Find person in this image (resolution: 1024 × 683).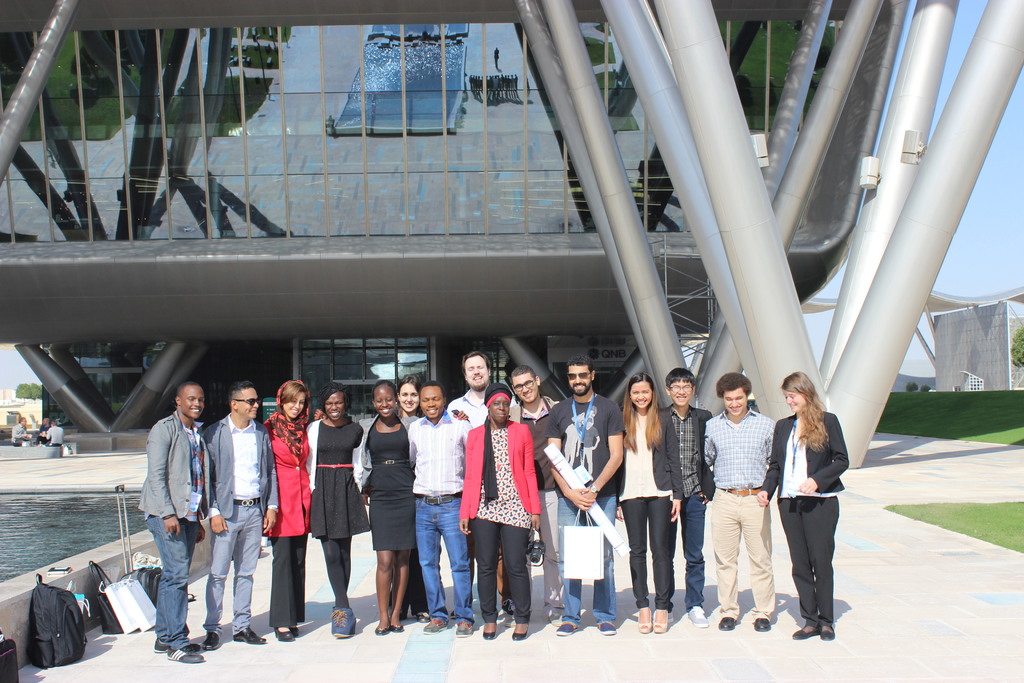
detection(304, 381, 365, 641).
